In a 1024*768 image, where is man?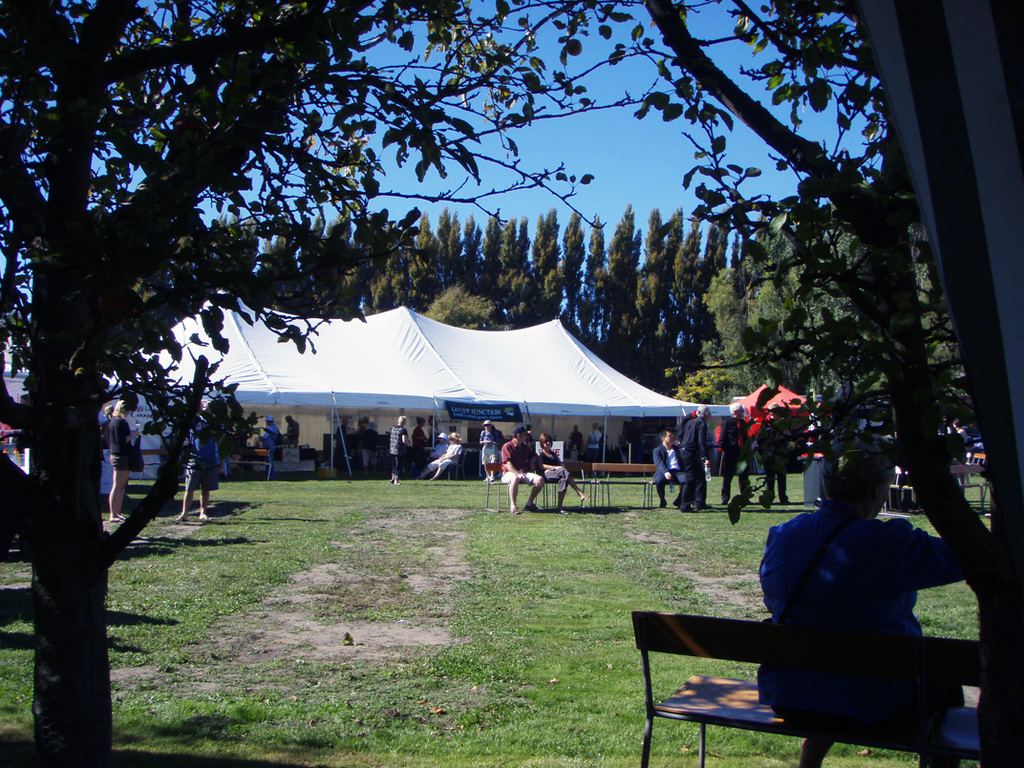
bbox(502, 423, 544, 516).
